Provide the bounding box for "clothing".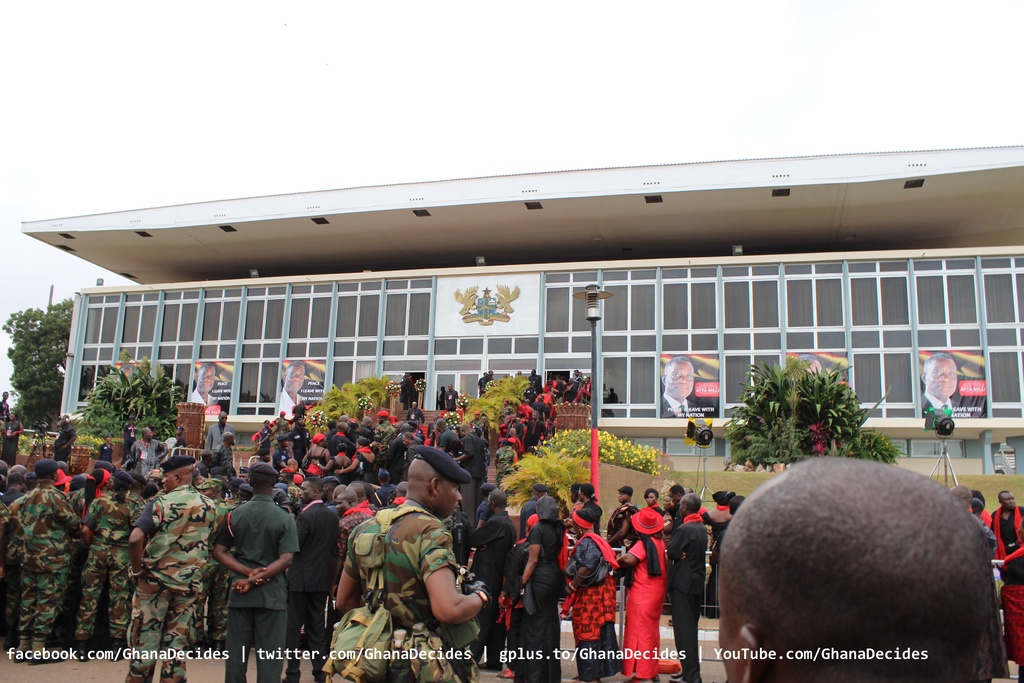
crop(130, 436, 164, 480).
